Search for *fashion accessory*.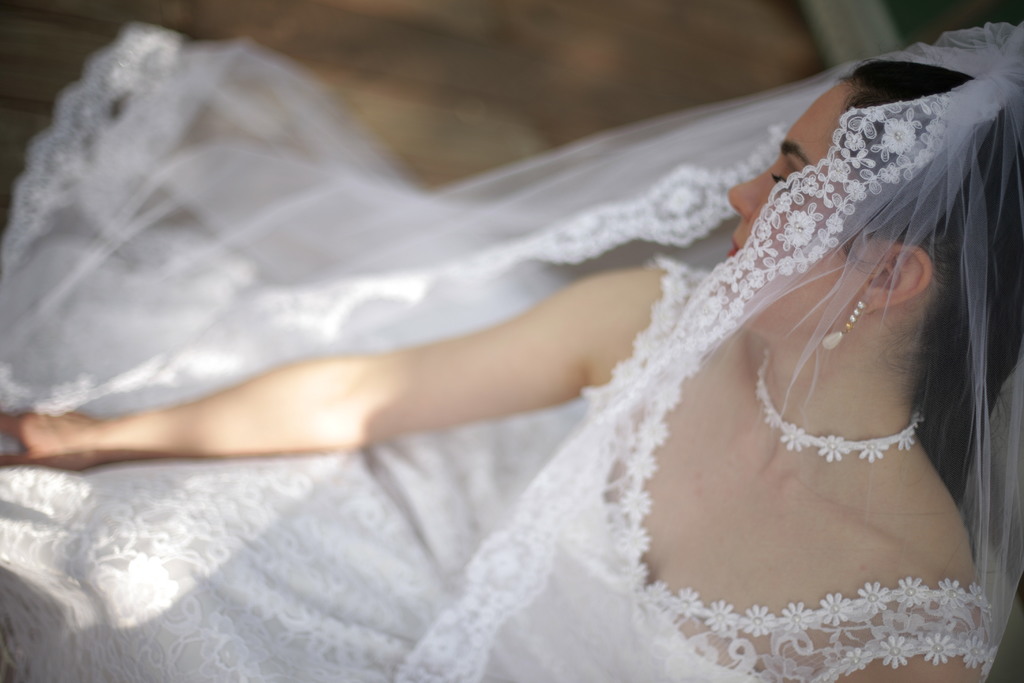
Found at (753, 347, 927, 465).
